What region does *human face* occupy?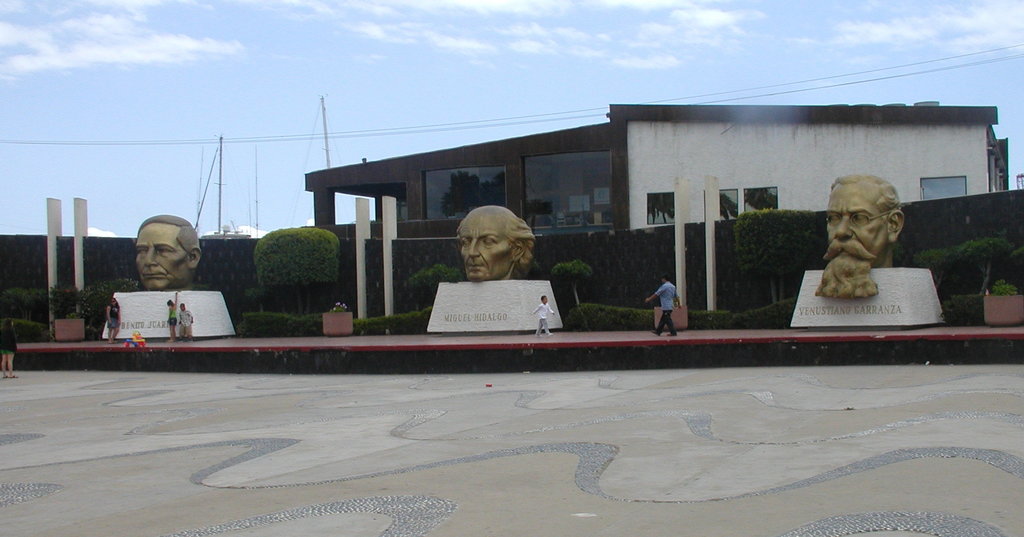
[left=463, top=214, right=518, bottom=282].
